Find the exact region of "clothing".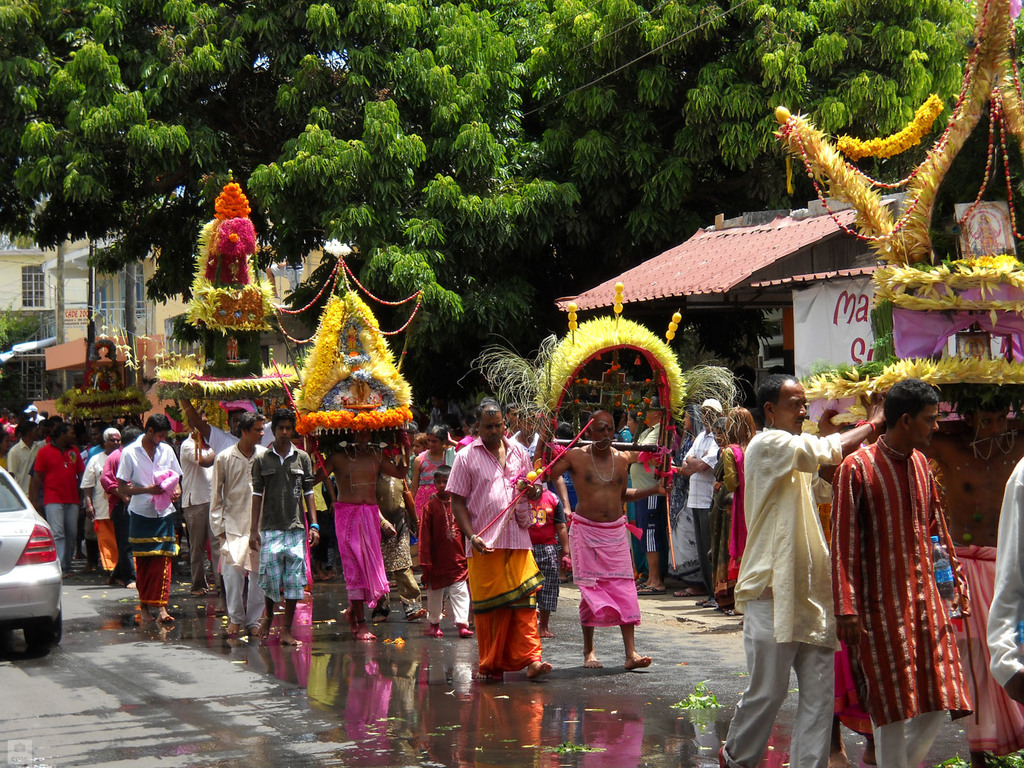
Exact region: crop(77, 449, 119, 568).
